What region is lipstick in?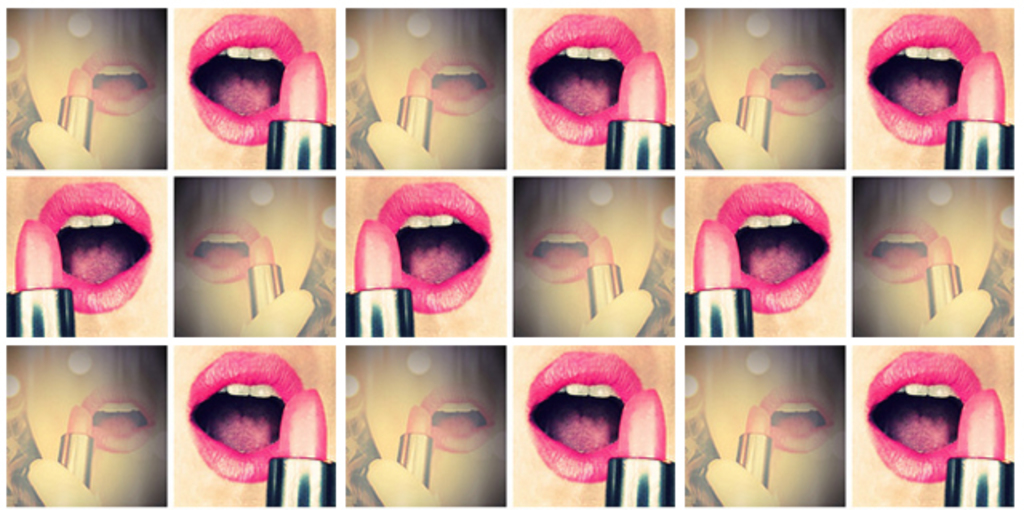
BBox(944, 48, 1011, 173).
